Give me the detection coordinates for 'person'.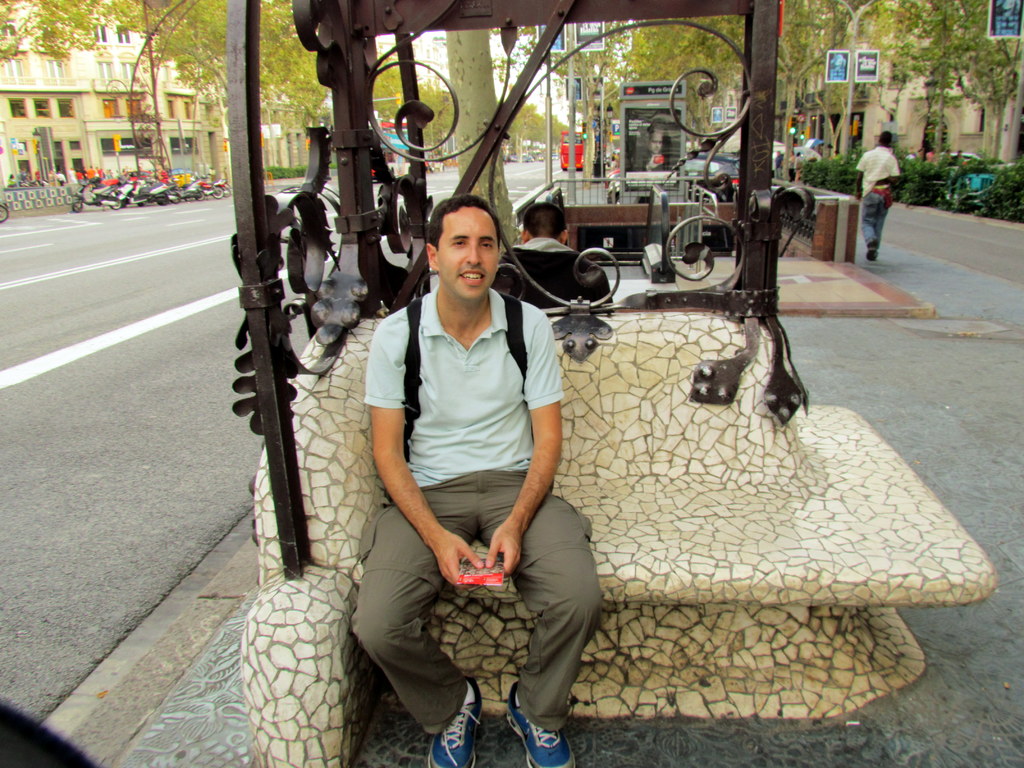
x1=850 y1=132 x2=900 y2=264.
